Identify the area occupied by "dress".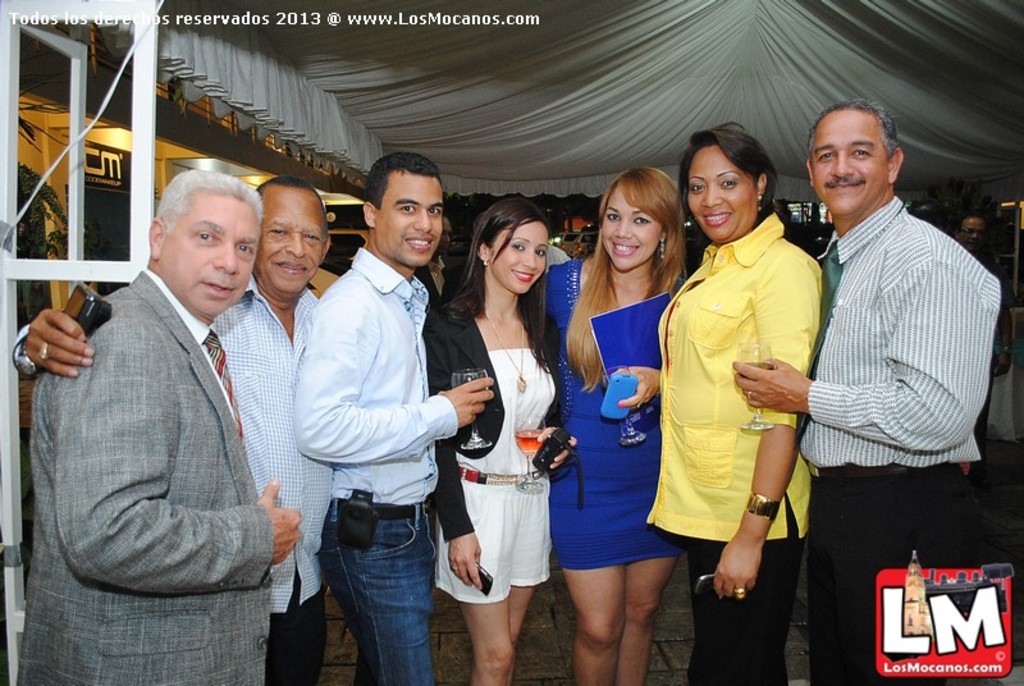
Area: [left=433, top=348, right=556, bottom=604].
